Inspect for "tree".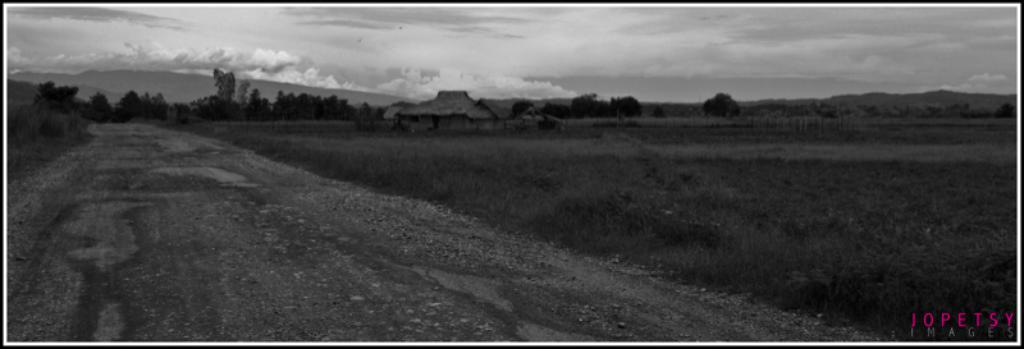
Inspection: <region>174, 59, 252, 114</region>.
